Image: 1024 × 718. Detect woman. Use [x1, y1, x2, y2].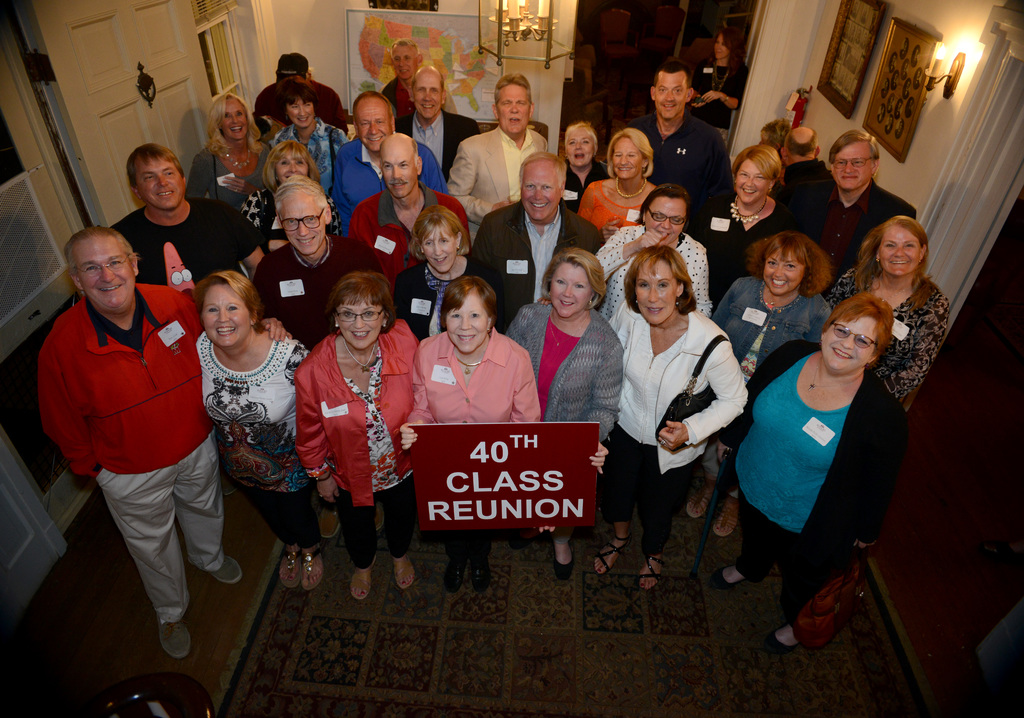
[574, 124, 674, 242].
